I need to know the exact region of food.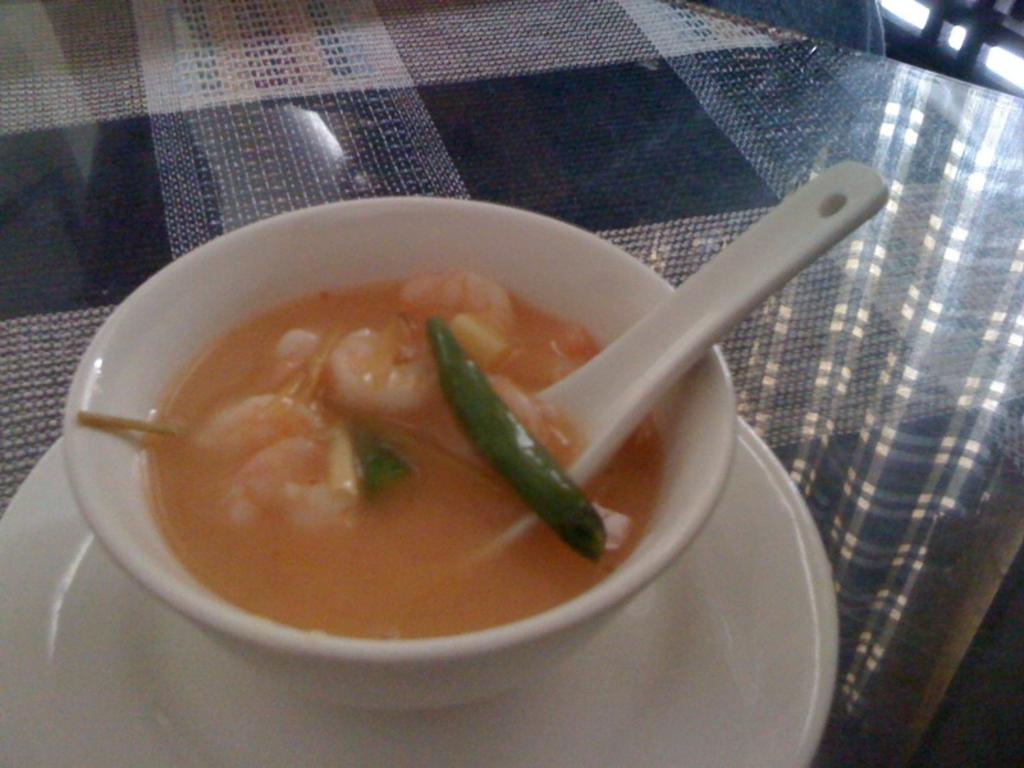
Region: 105:202:804:637.
